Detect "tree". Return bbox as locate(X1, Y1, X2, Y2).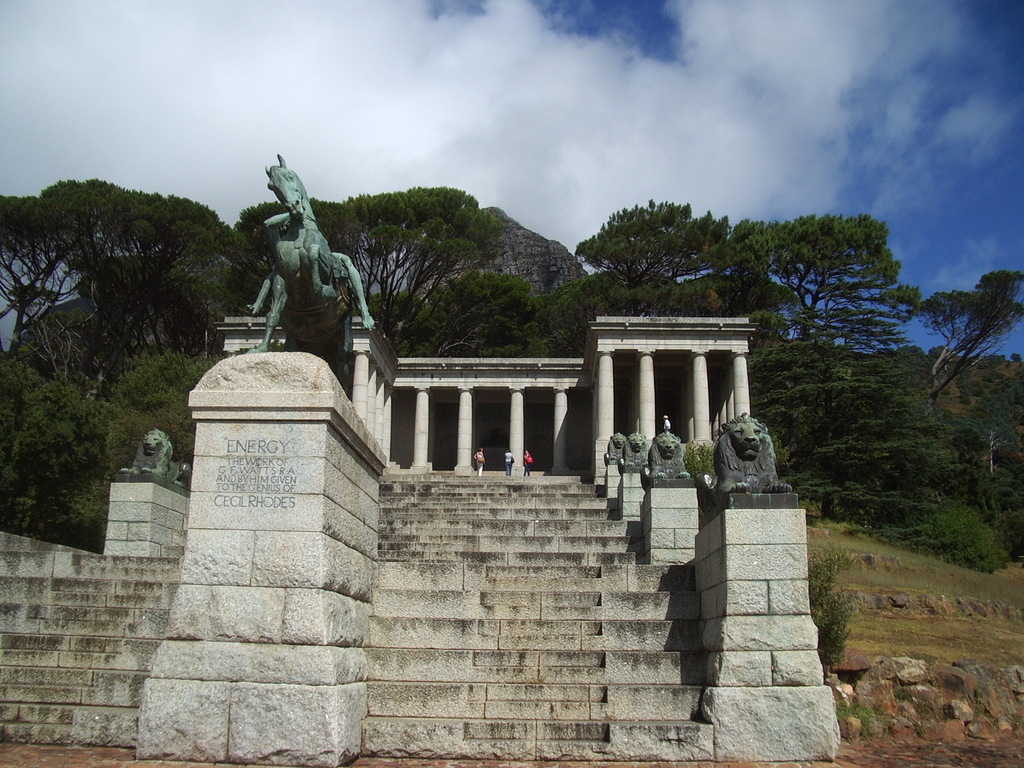
locate(565, 198, 755, 287).
